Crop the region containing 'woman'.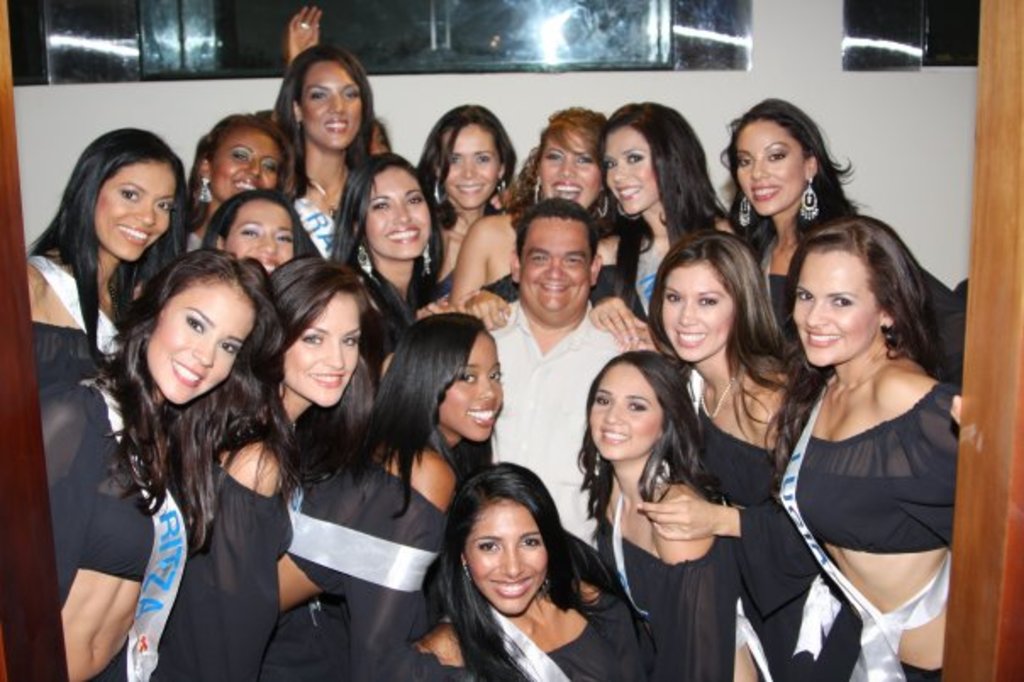
Crop region: x1=729 y1=98 x2=970 y2=389.
